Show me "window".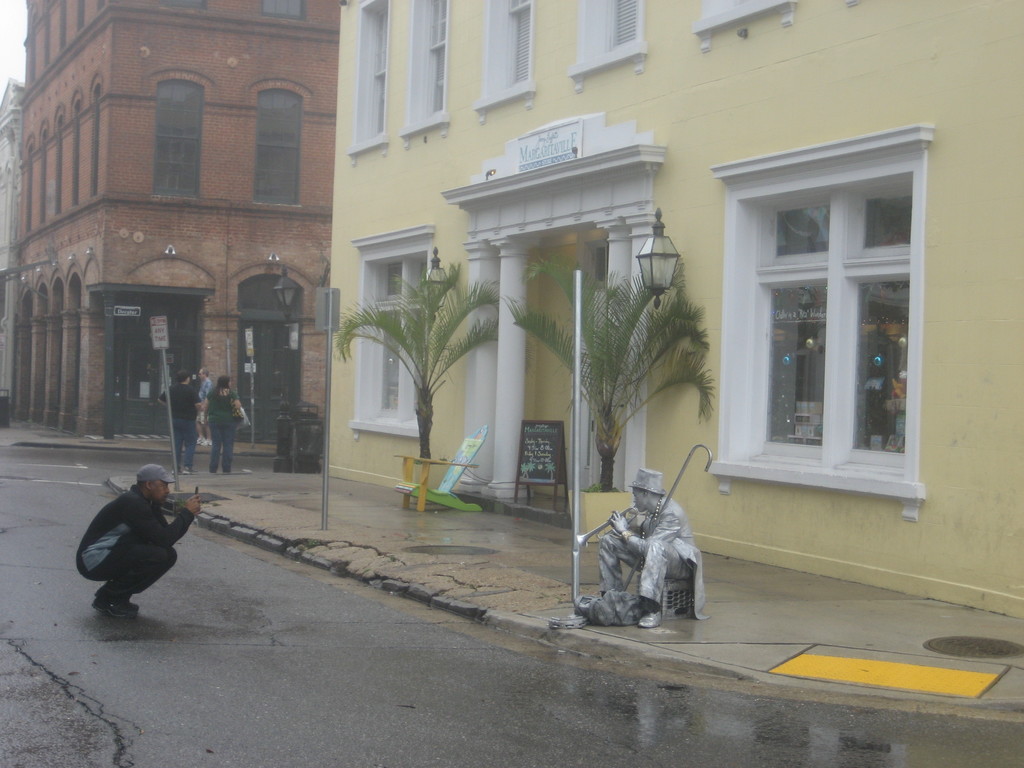
"window" is here: x1=715 y1=118 x2=938 y2=518.
